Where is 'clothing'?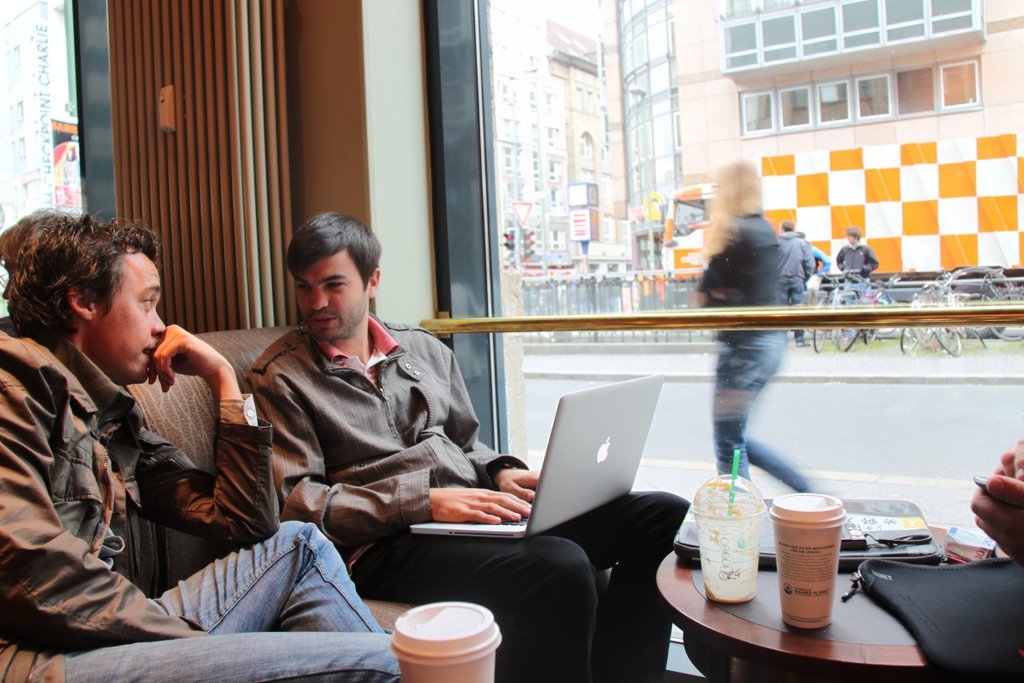
crop(771, 227, 808, 339).
